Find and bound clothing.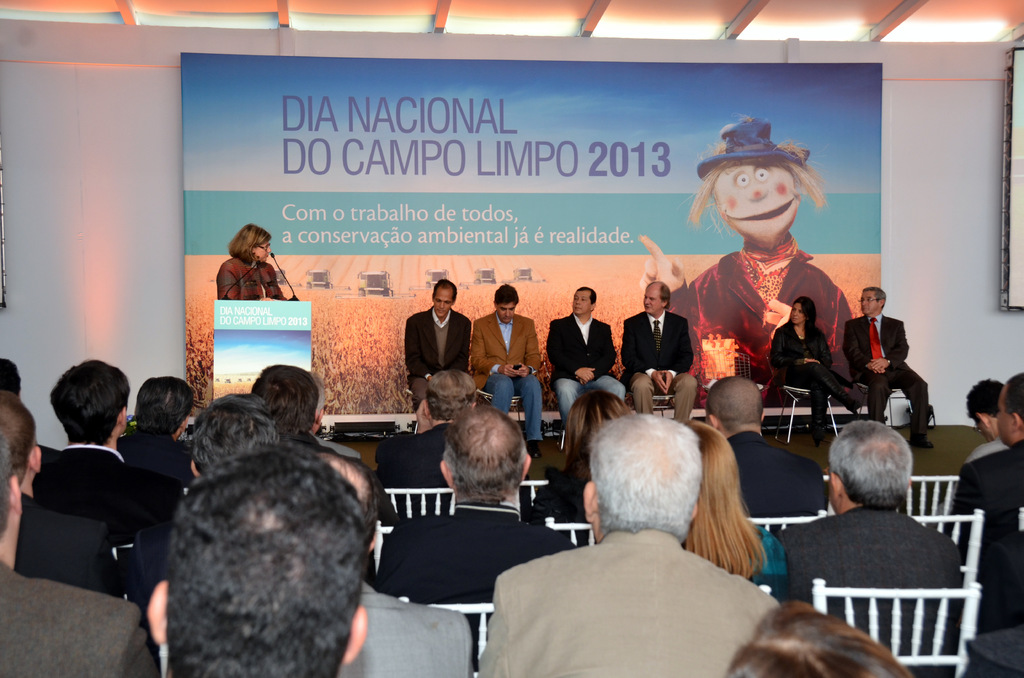
Bound: crop(848, 312, 932, 455).
